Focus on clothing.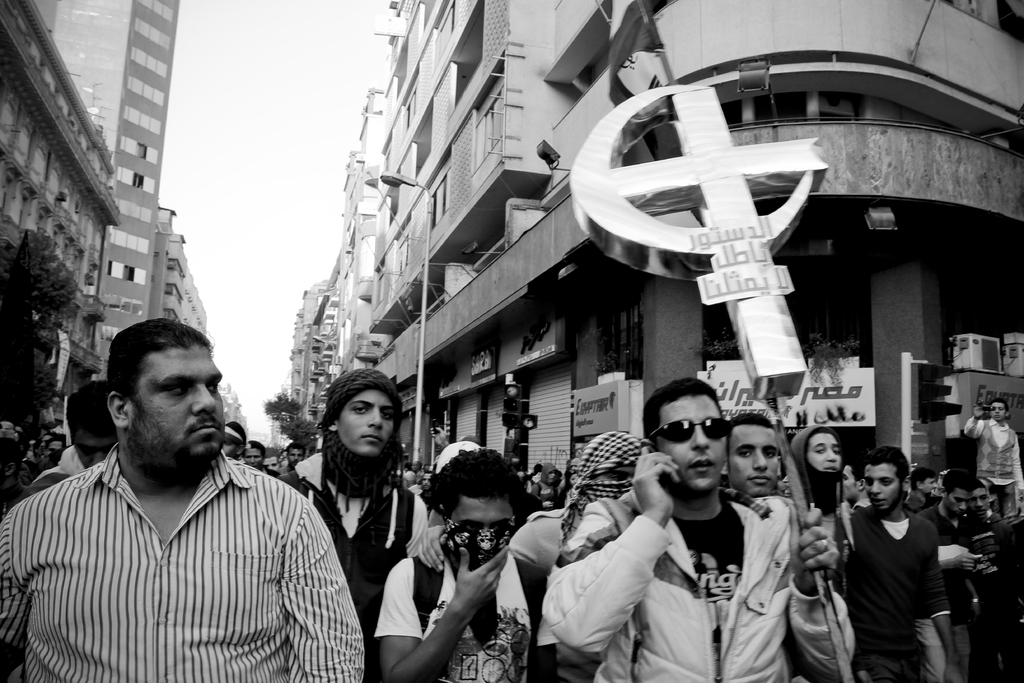
Focused at (left=977, top=398, right=1016, bottom=502).
